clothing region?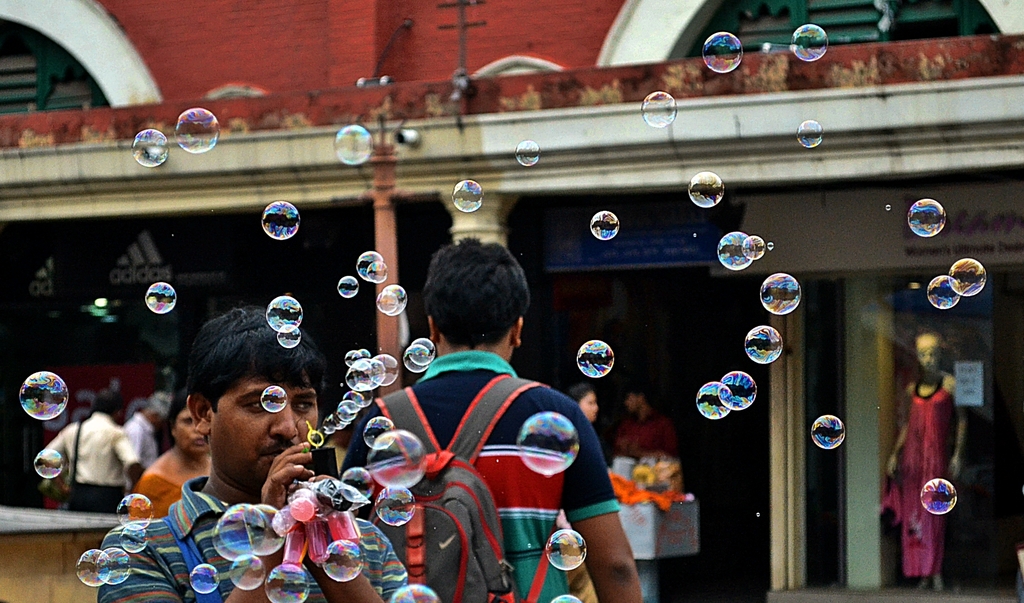
(365, 310, 594, 602)
